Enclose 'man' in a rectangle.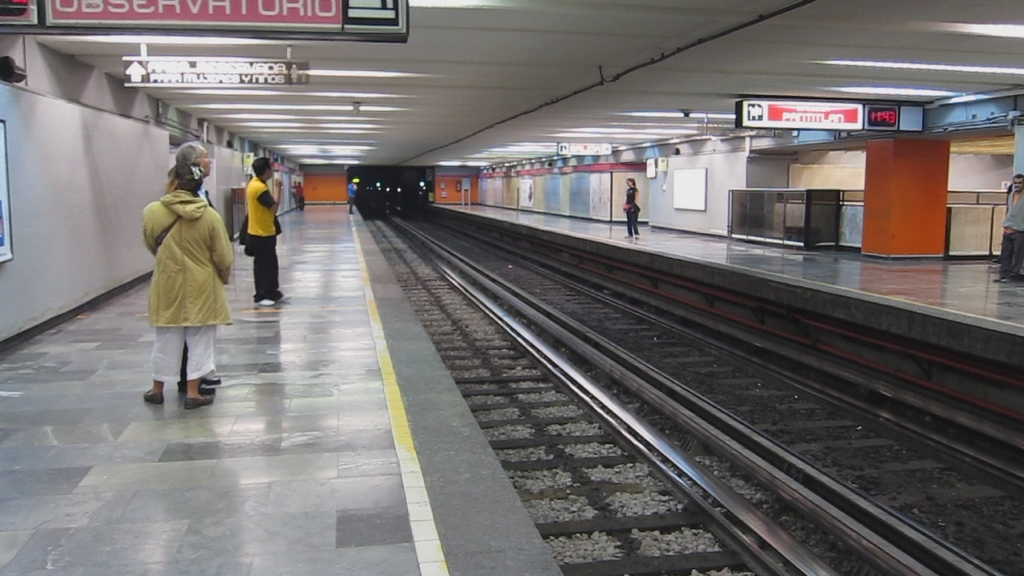
rect(223, 144, 284, 300).
